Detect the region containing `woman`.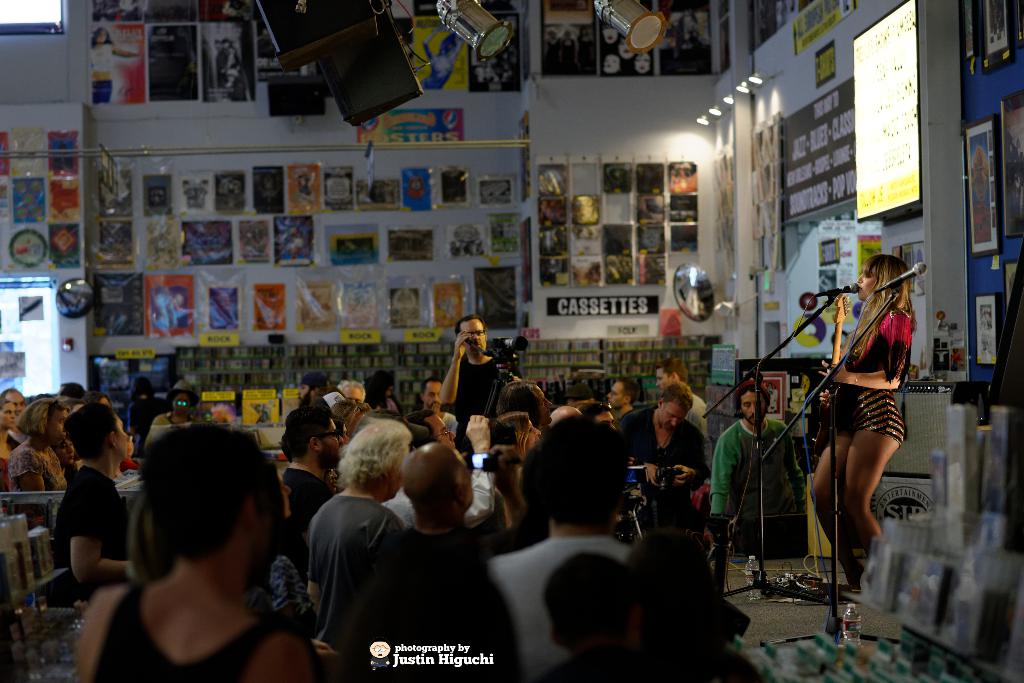
<box>0,395,21,490</box>.
